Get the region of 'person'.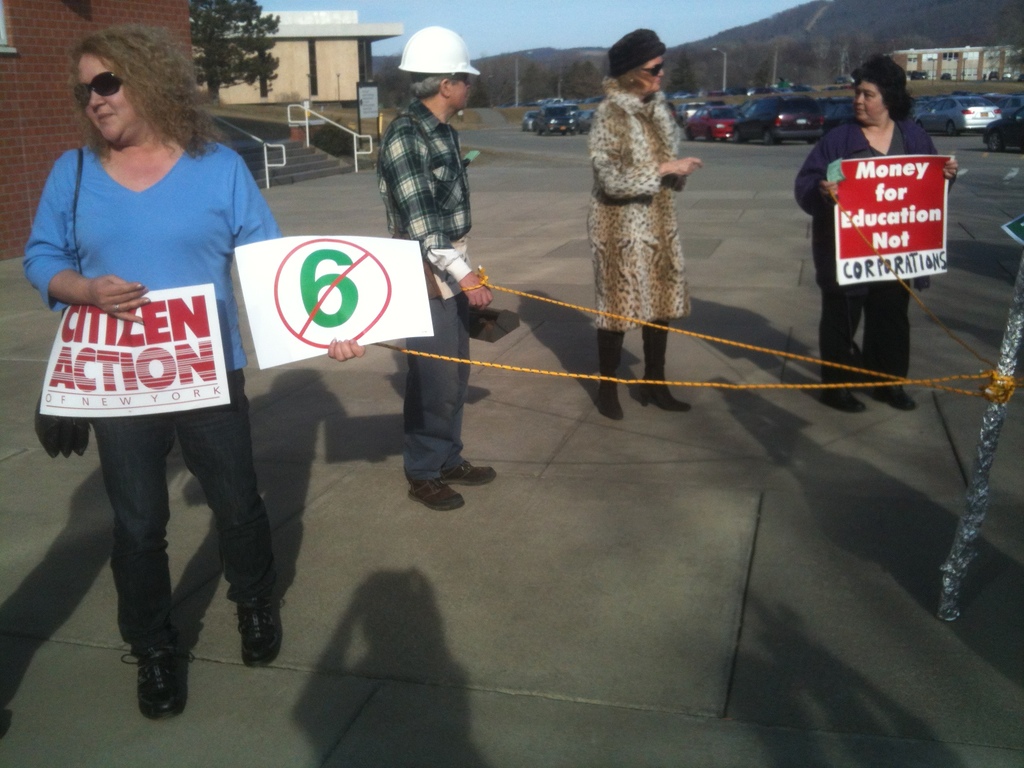
left=27, top=12, right=276, bottom=666.
